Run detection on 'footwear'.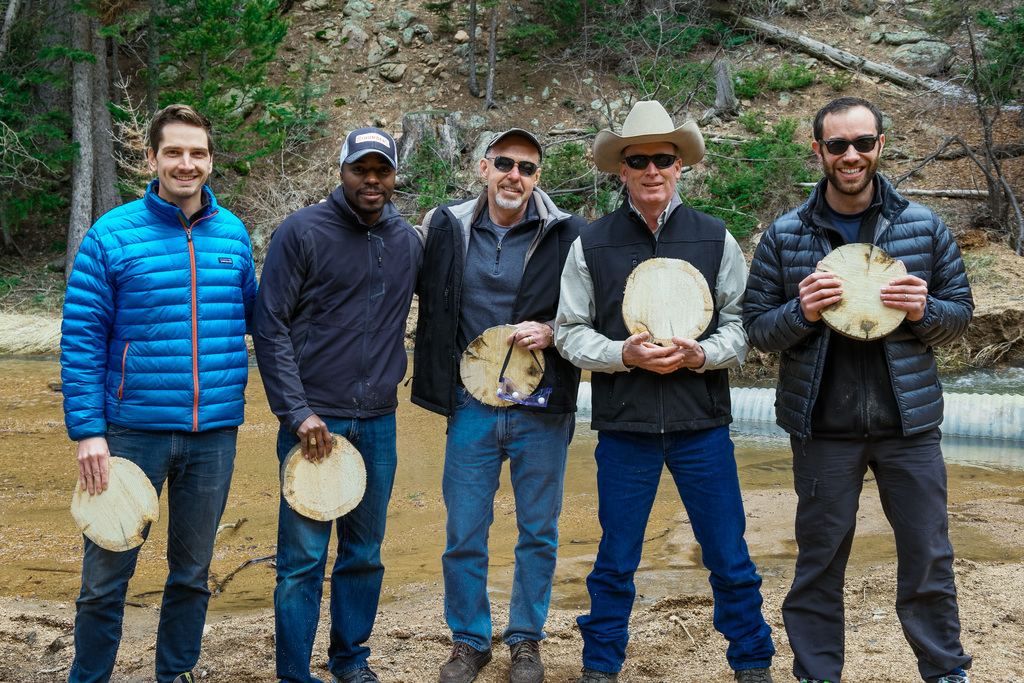
Result: 737/670/772/682.
